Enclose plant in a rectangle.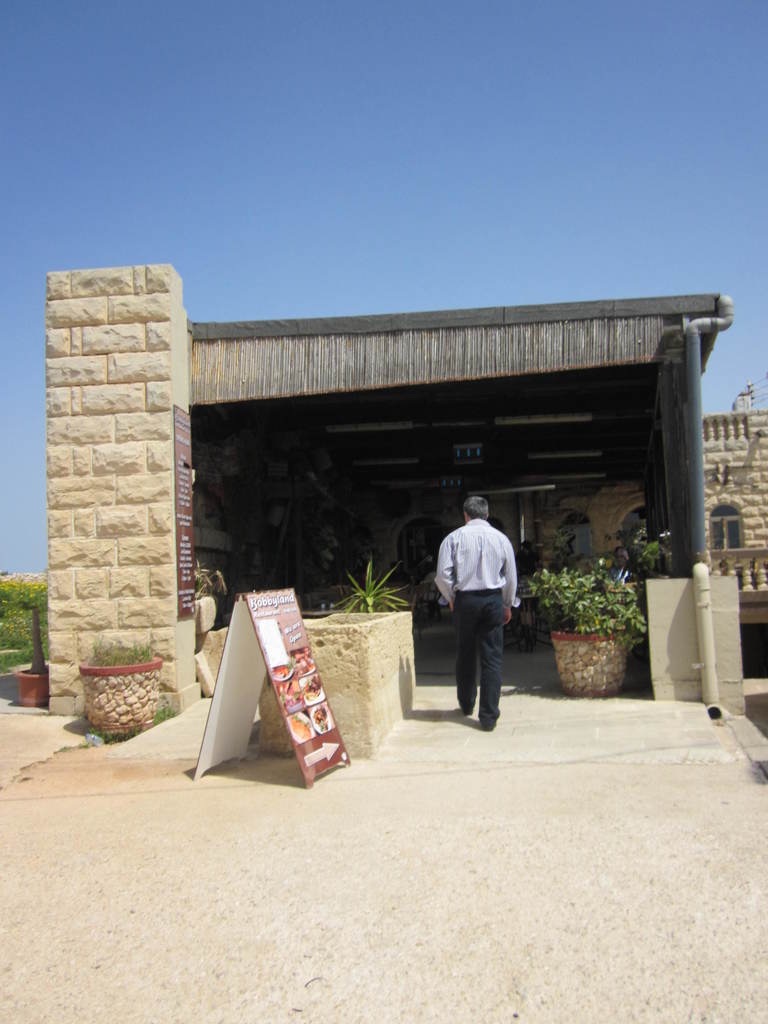
(630,526,678,573).
